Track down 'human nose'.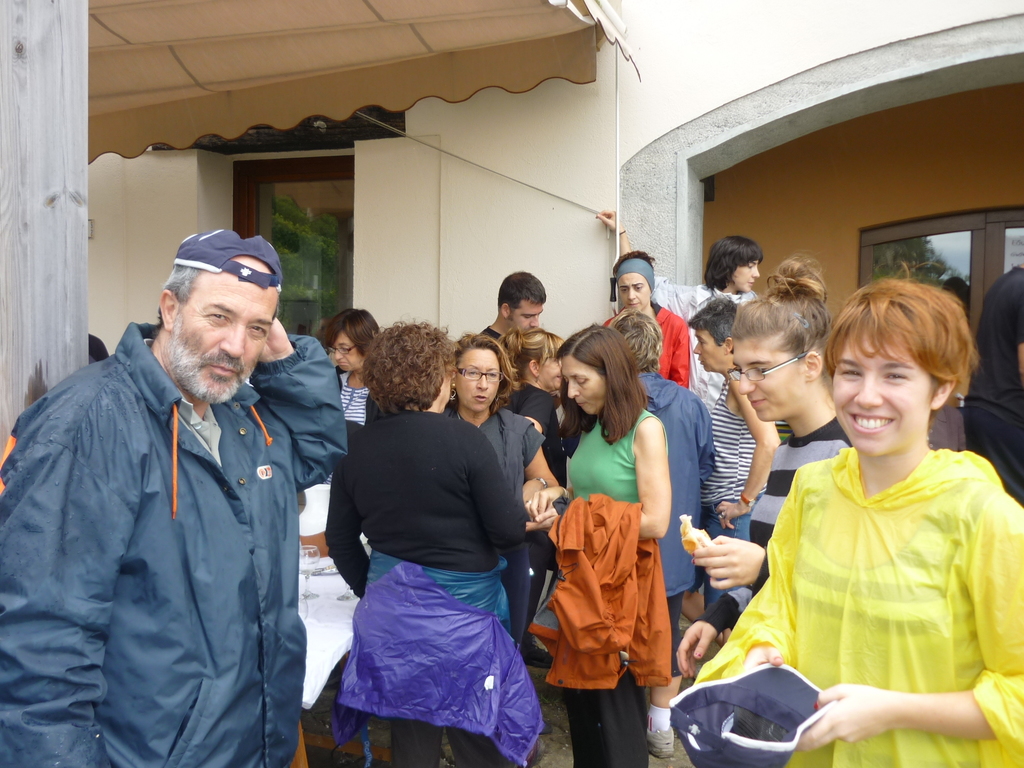
Tracked to box(692, 342, 700, 353).
